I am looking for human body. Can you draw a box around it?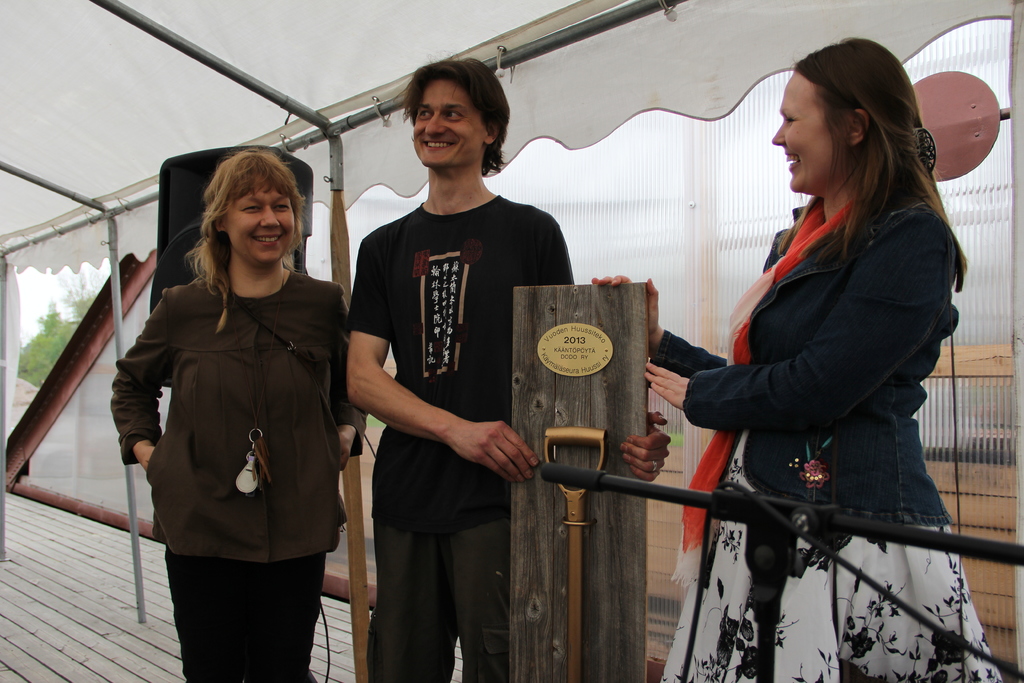
Sure, the bounding box is bbox=[109, 144, 369, 682].
